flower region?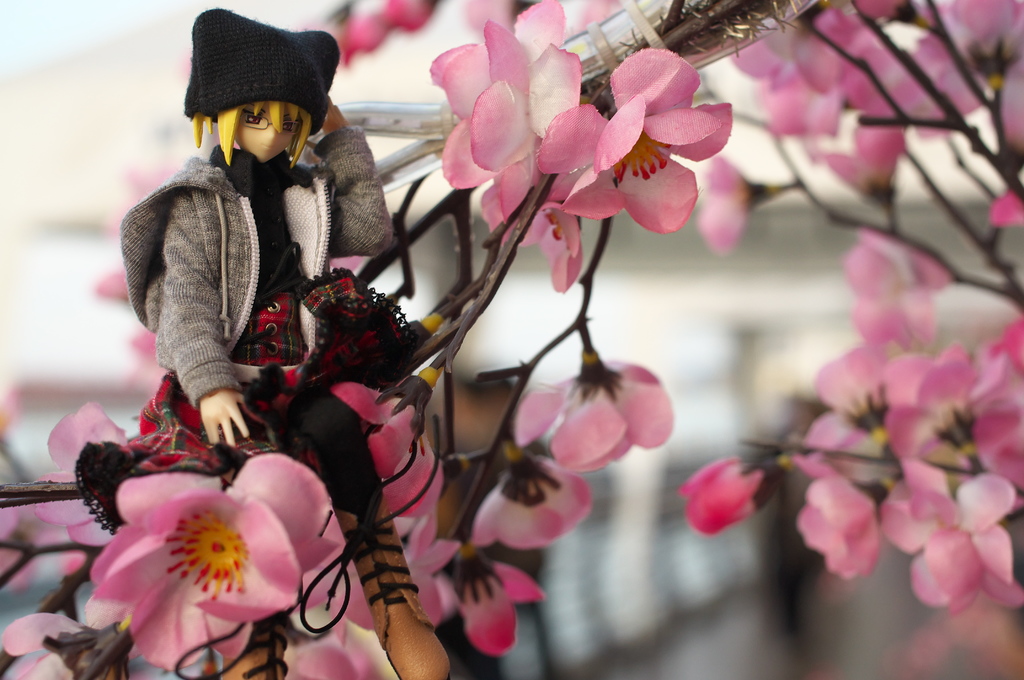
[left=537, top=42, right=733, bottom=232]
